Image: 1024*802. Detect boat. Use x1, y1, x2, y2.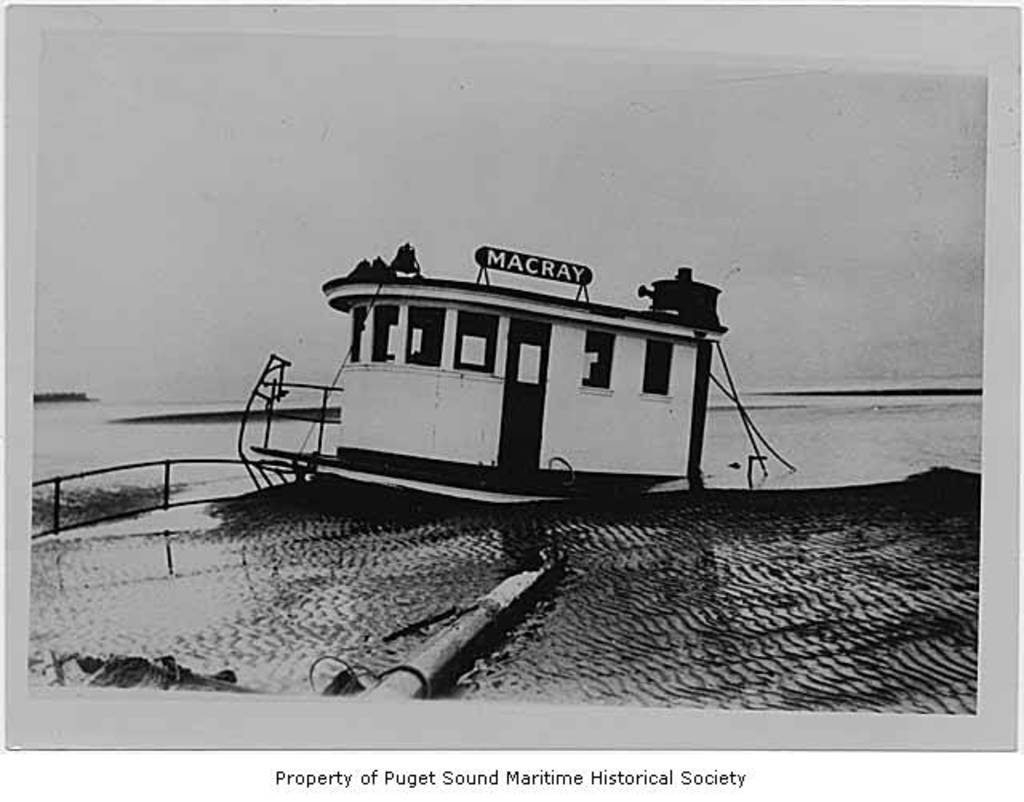
24, 247, 976, 700.
